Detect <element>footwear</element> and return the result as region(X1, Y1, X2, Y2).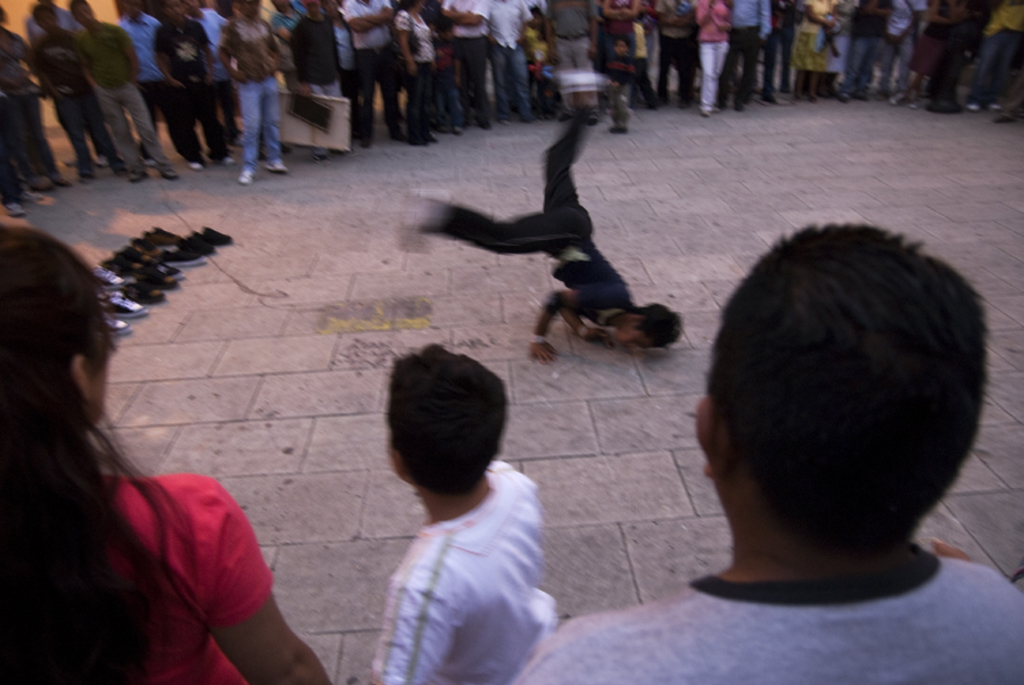
region(759, 82, 777, 100).
